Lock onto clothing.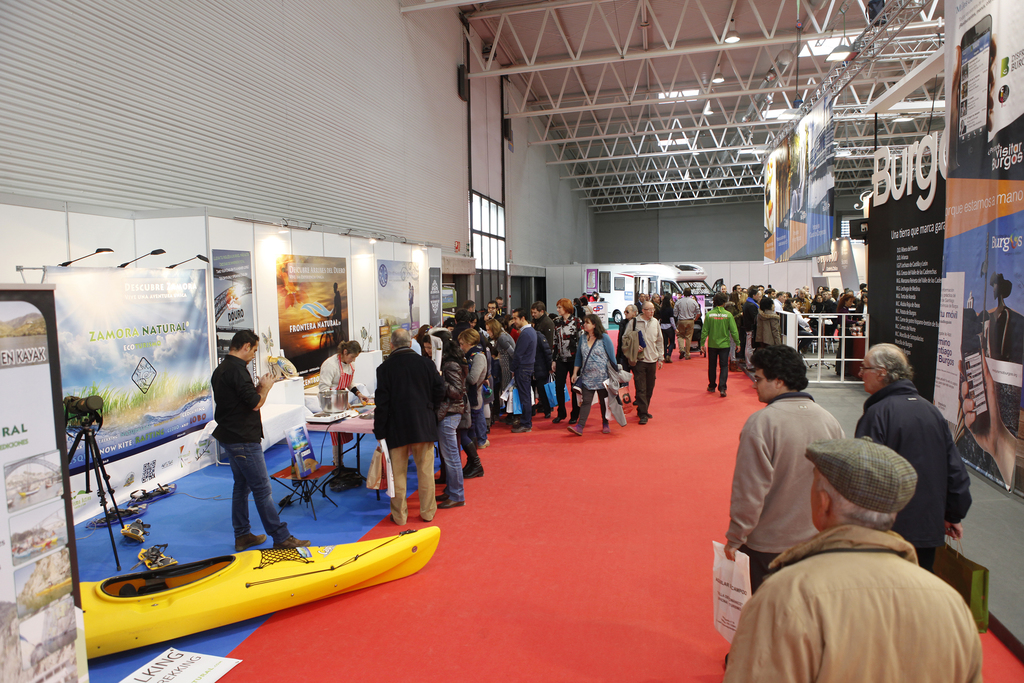
Locked: [left=210, top=352, right=294, bottom=546].
